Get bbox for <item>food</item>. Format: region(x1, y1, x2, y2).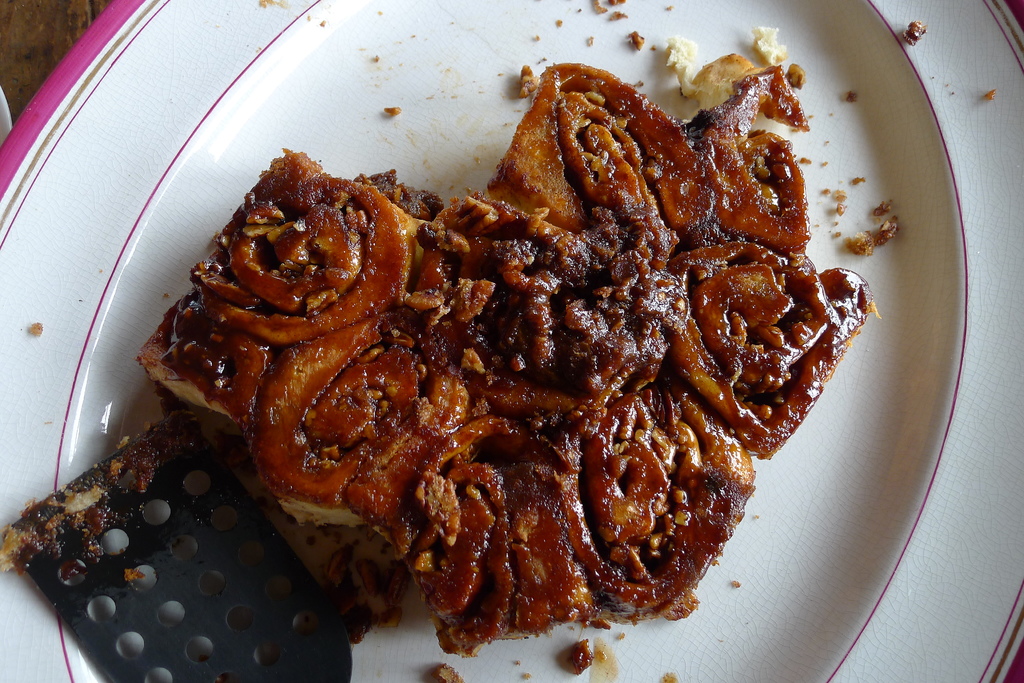
region(661, 36, 699, 60).
